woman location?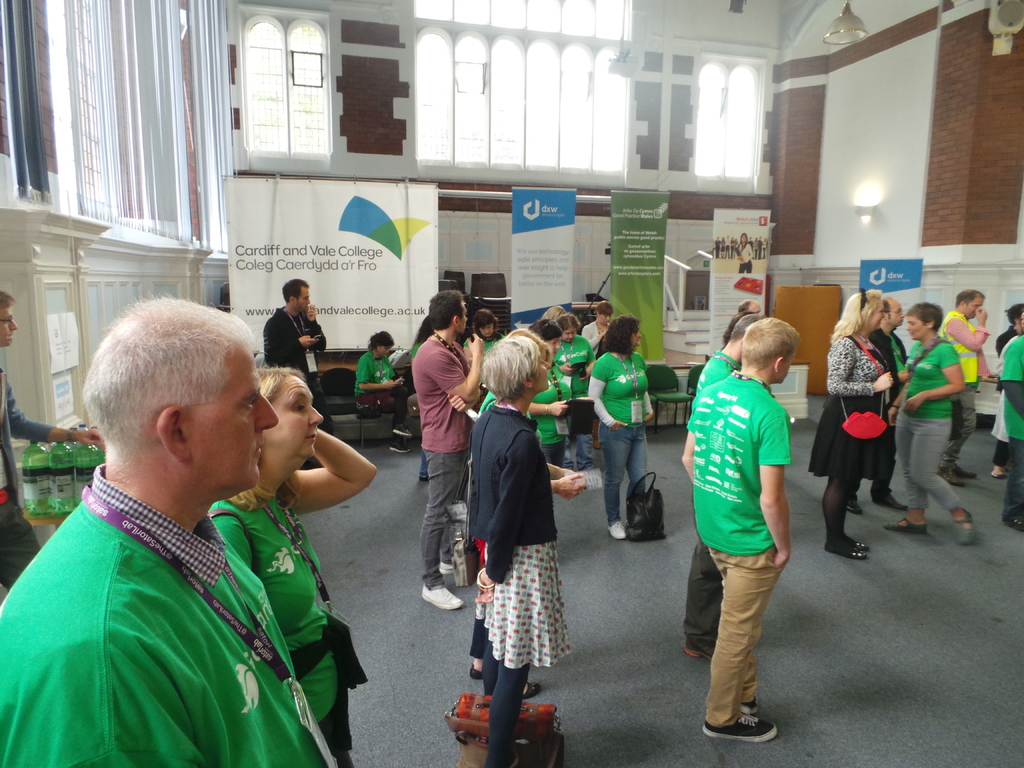
<bbox>547, 310, 593, 415</bbox>
